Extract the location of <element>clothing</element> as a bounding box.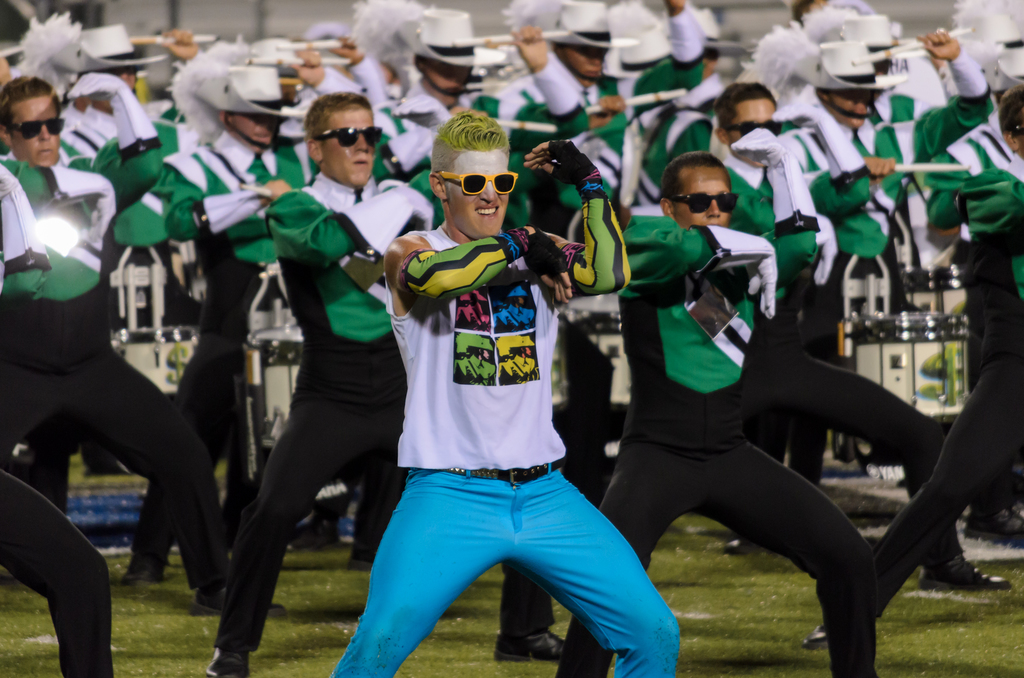
region(330, 179, 678, 677).
